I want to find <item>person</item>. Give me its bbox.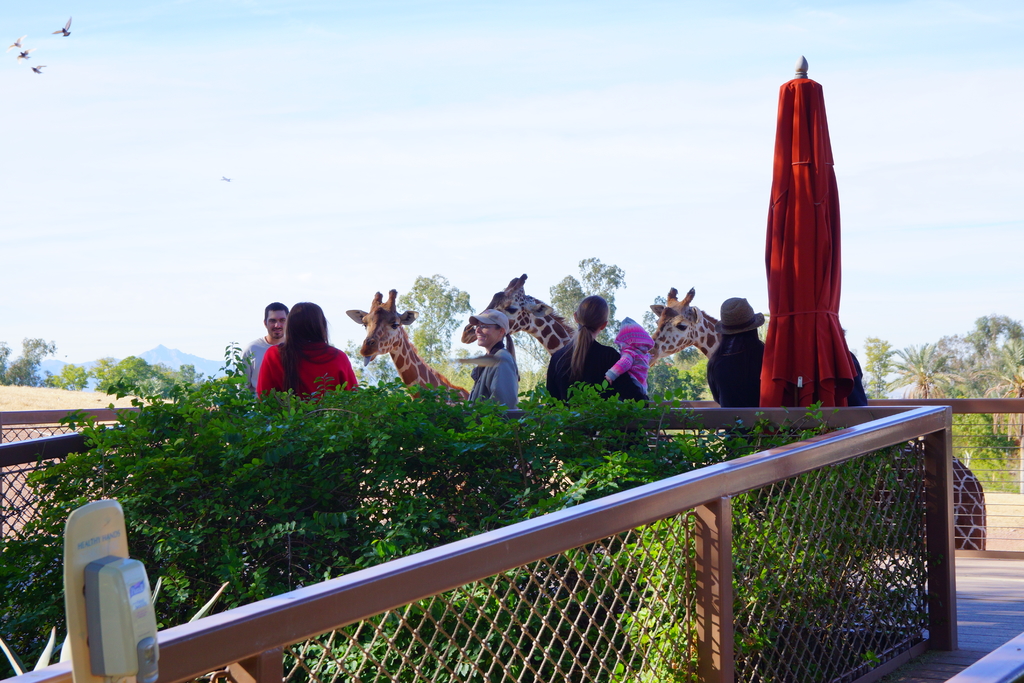
<region>703, 292, 815, 558</region>.
